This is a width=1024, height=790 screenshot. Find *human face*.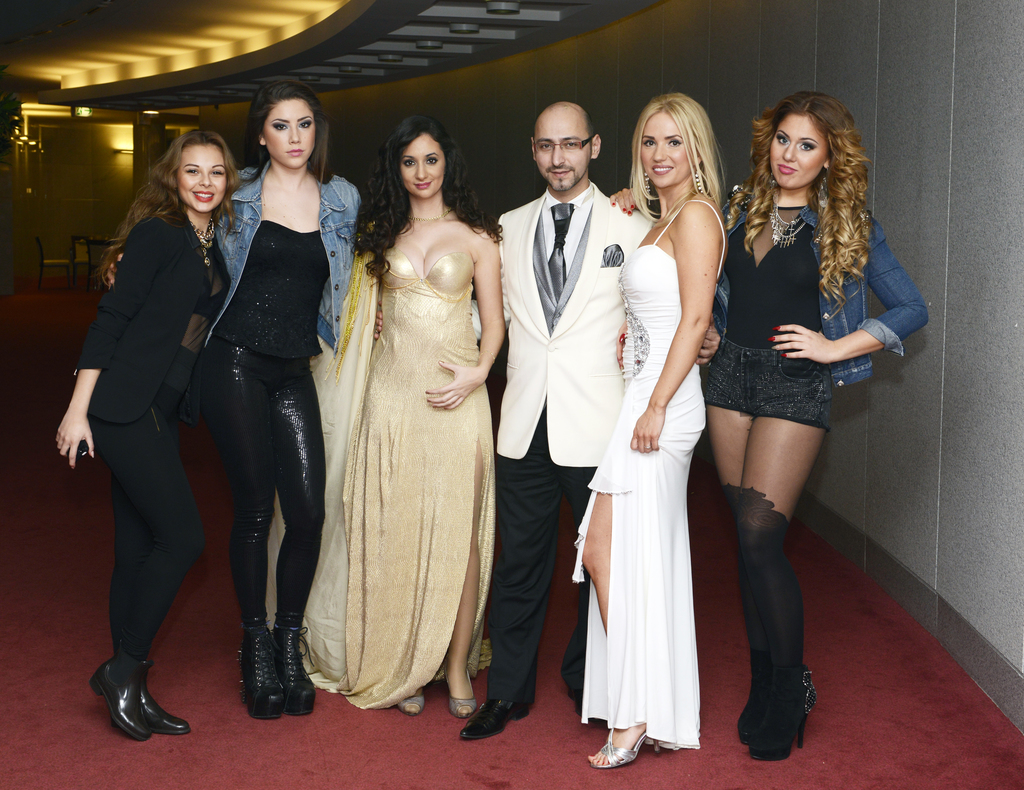
Bounding box: pyautogui.locateOnScreen(531, 108, 598, 191).
